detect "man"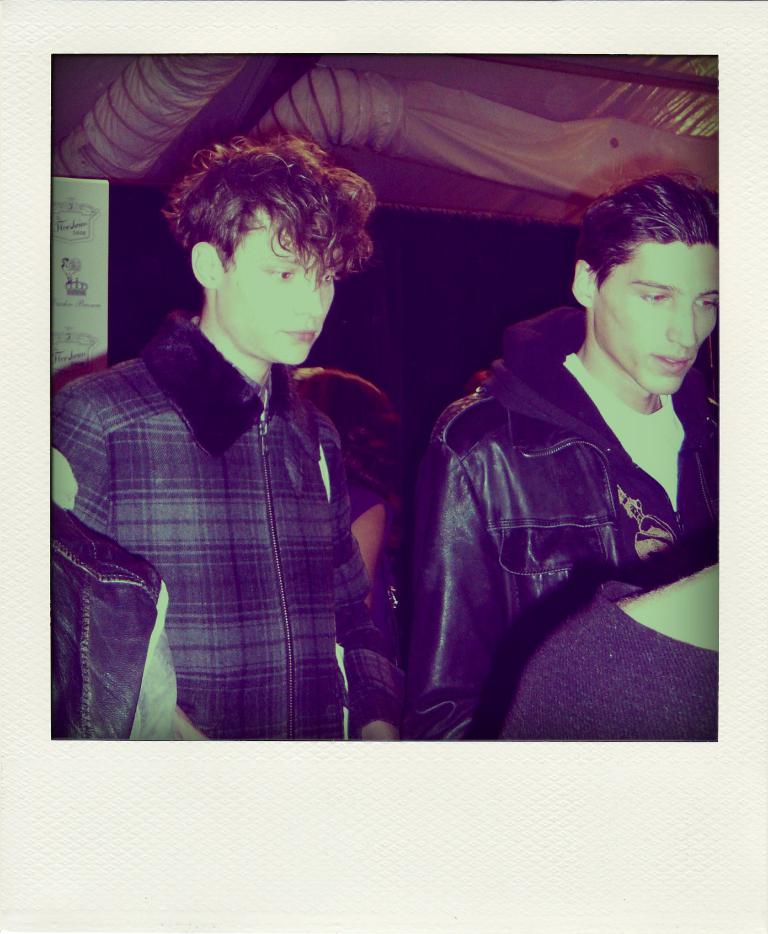
(404, 179, 729, 754)
